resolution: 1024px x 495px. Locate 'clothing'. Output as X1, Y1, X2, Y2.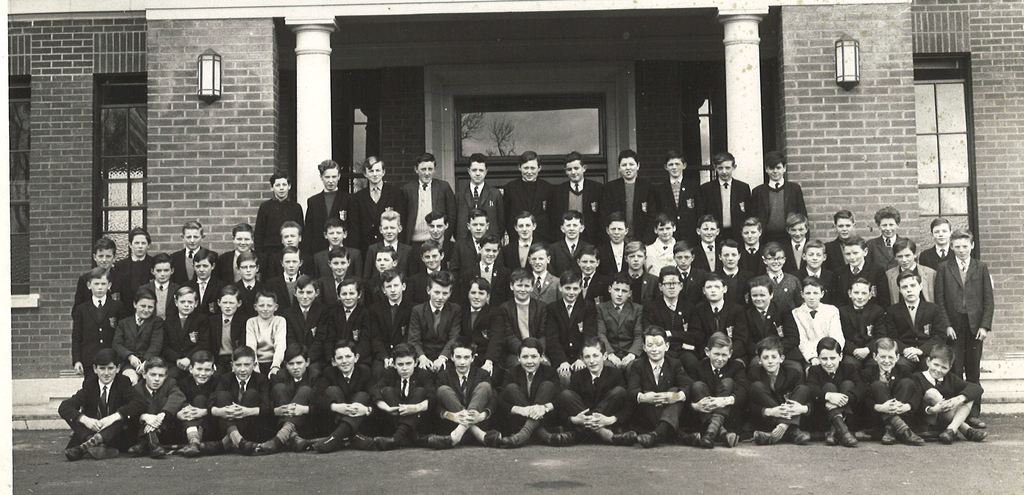
500, 242, 562, 278.
